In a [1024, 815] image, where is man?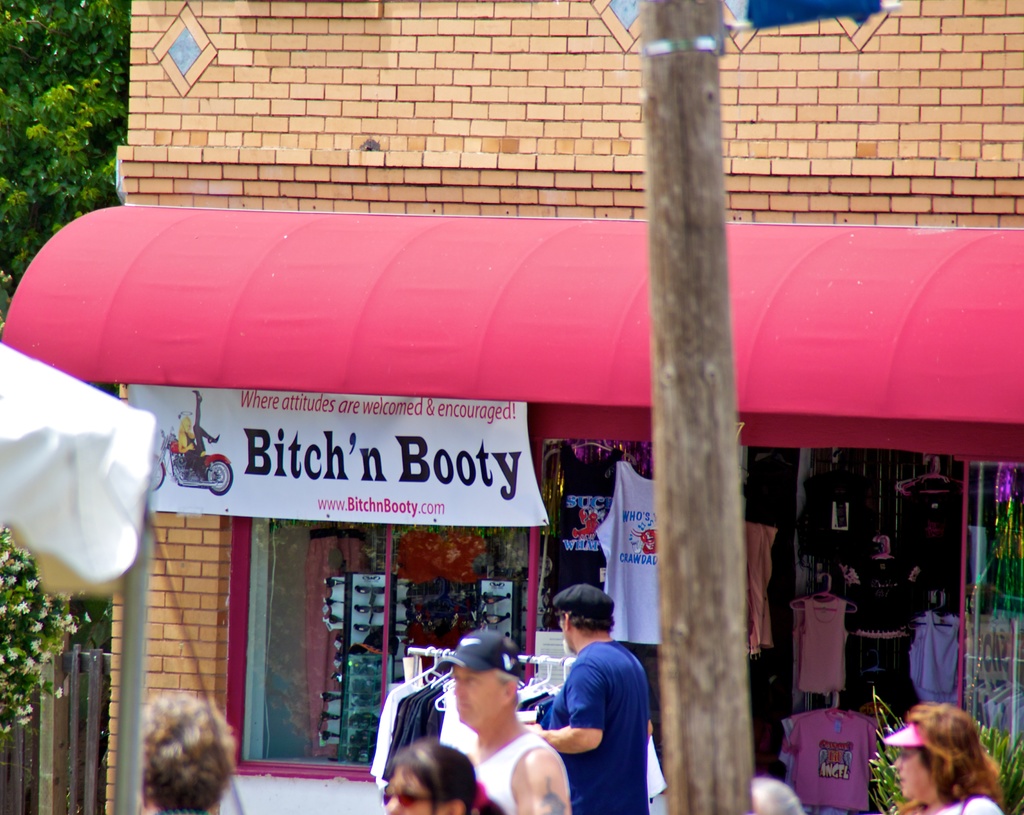
<bbox>435, 633, 567, 812</bbox>.
